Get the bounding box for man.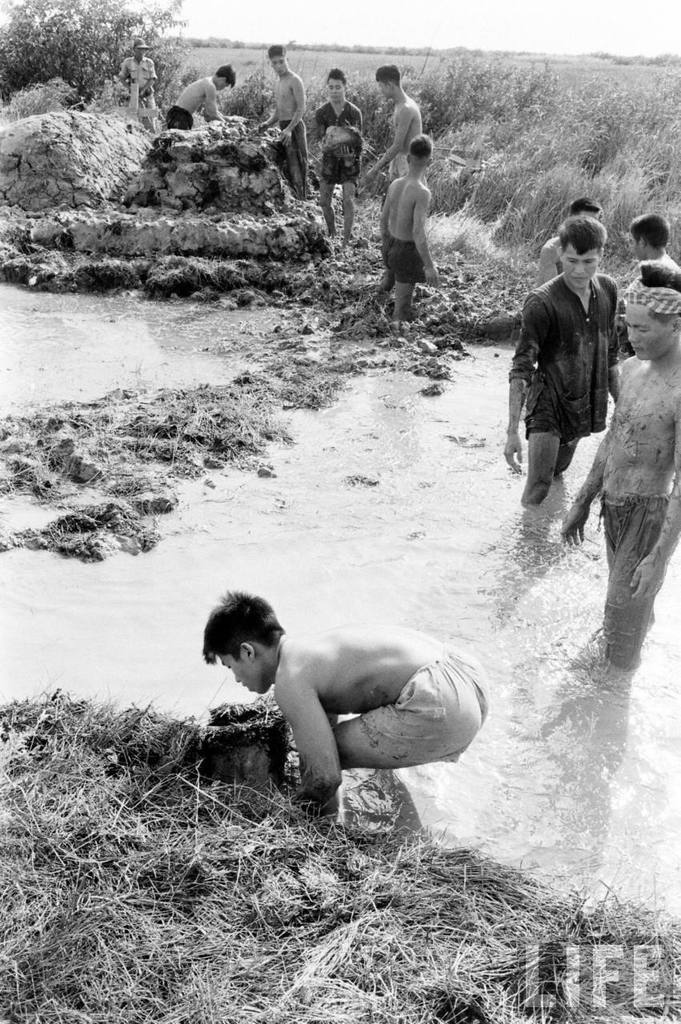
627,209,680,271.
